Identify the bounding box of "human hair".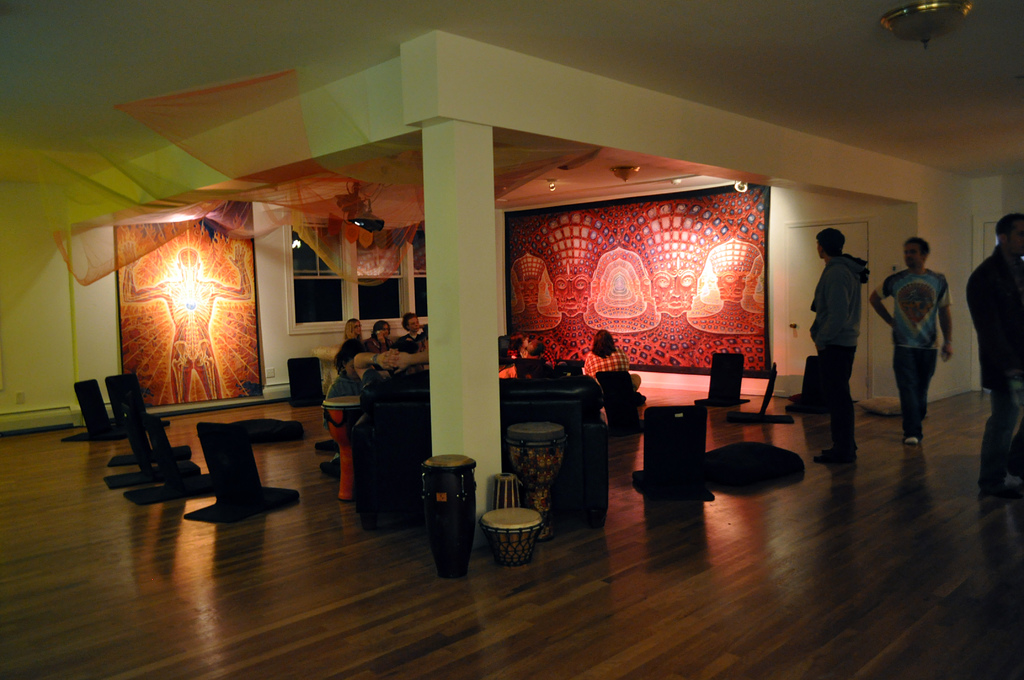
[x1=402, y1=311, x2=416, y2=330].
